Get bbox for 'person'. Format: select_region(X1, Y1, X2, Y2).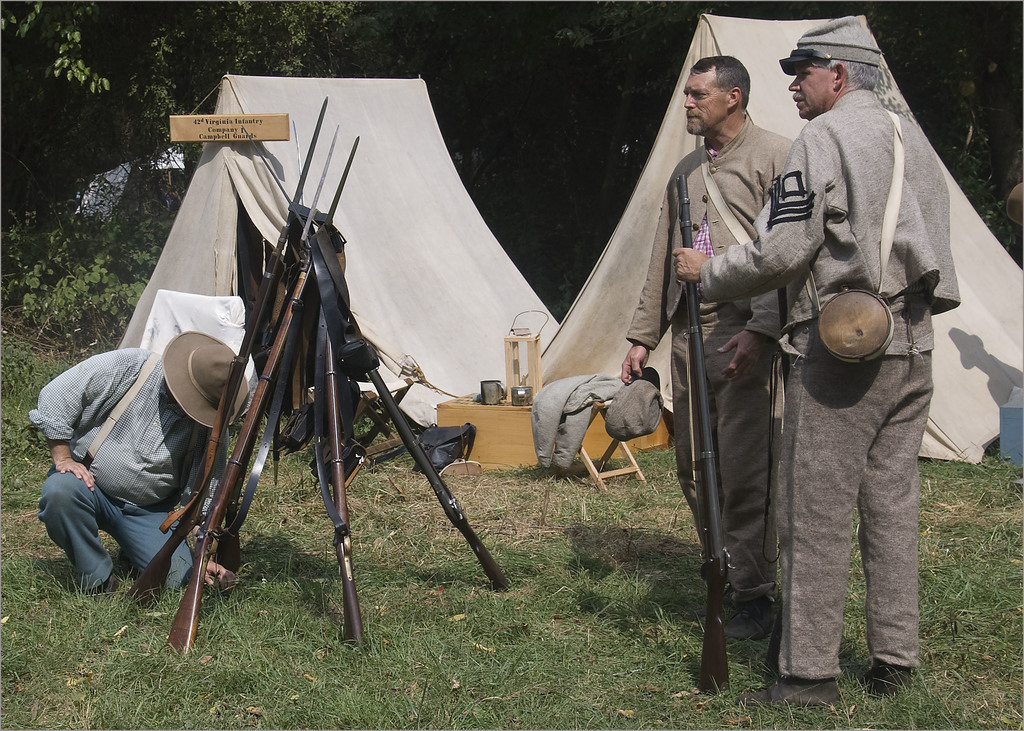
select_region(670, 16, 964, 707).
